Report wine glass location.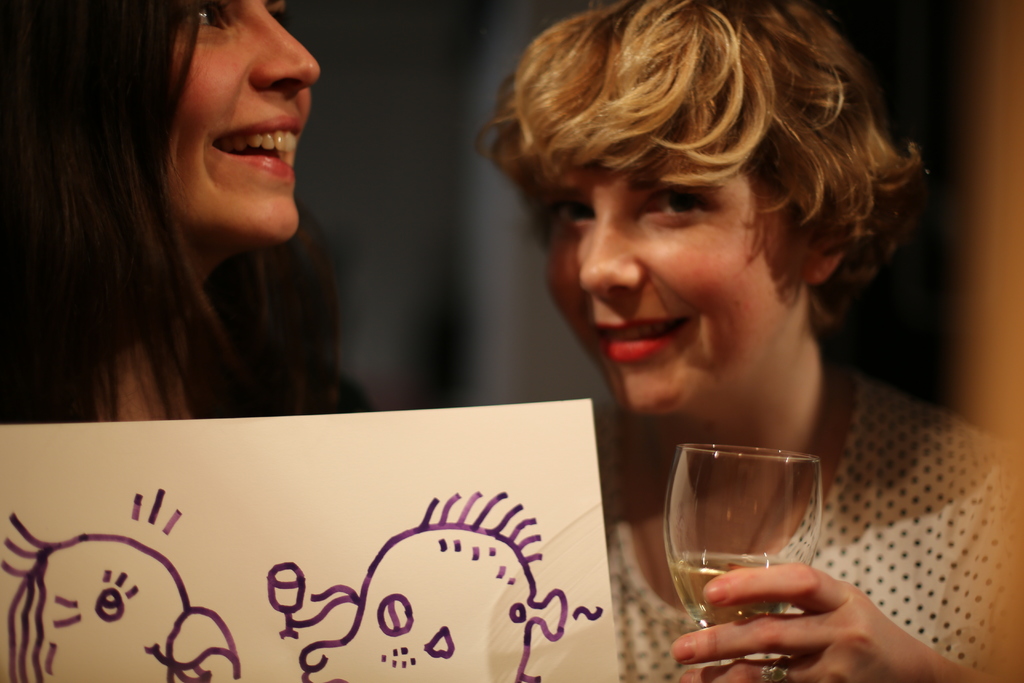
Report: 663 440 822 682.
